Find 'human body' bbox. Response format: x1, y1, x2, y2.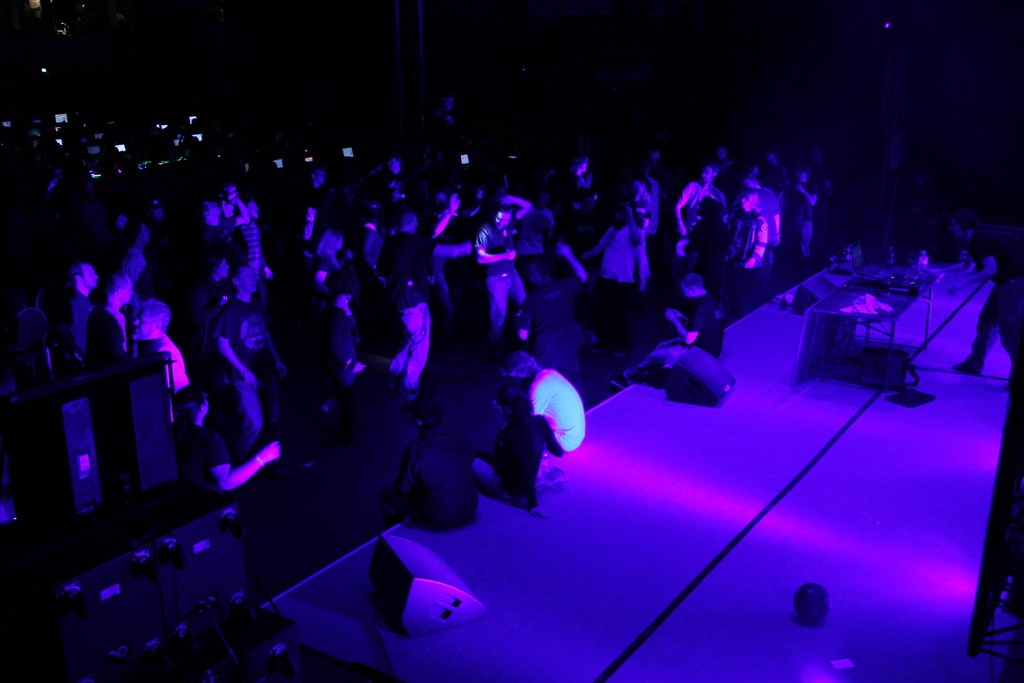
683, 195, 733, 284.
